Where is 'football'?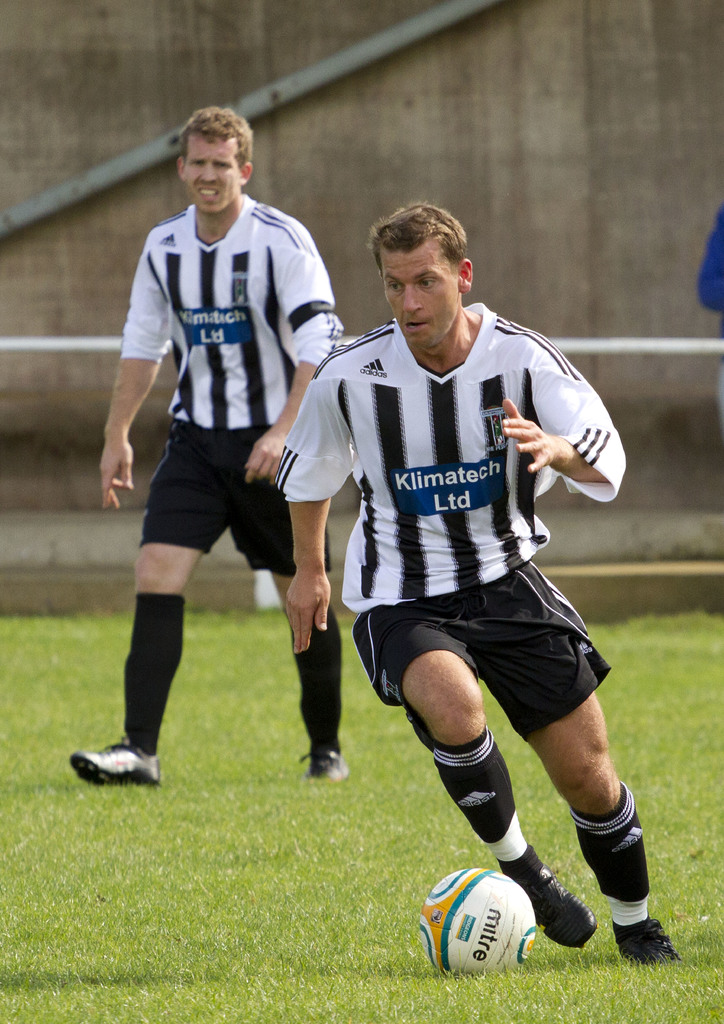
crop(416, 867, 537, 980).
